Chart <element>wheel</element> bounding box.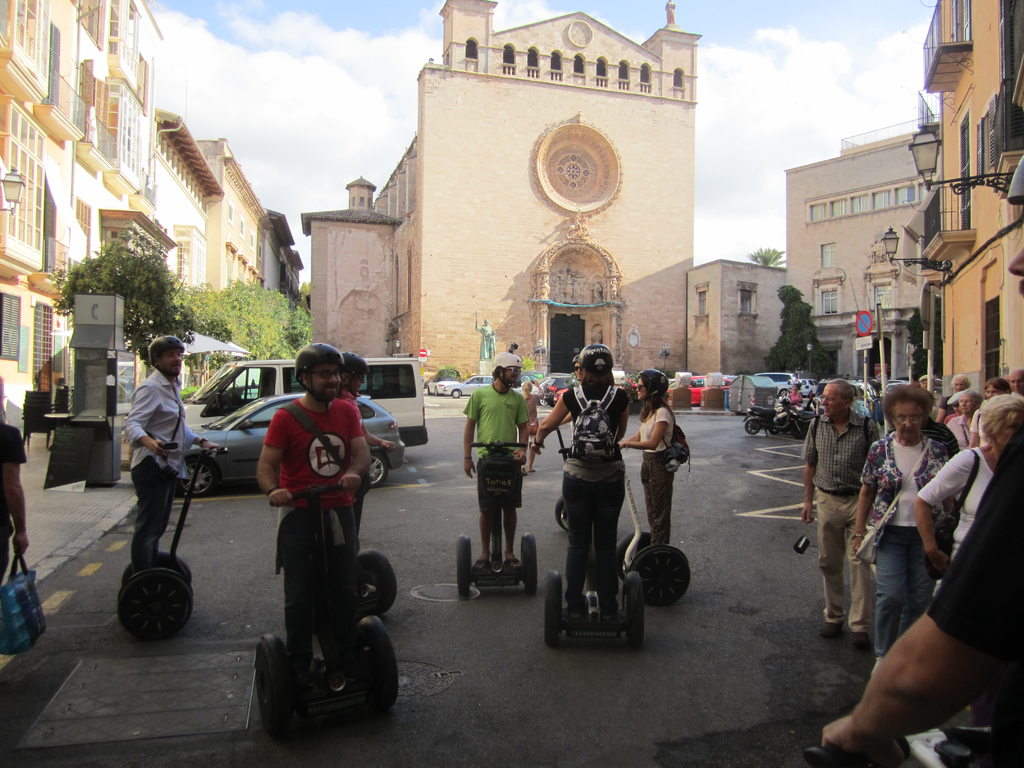
Charted: select_region(790, 423, 806, 437).
